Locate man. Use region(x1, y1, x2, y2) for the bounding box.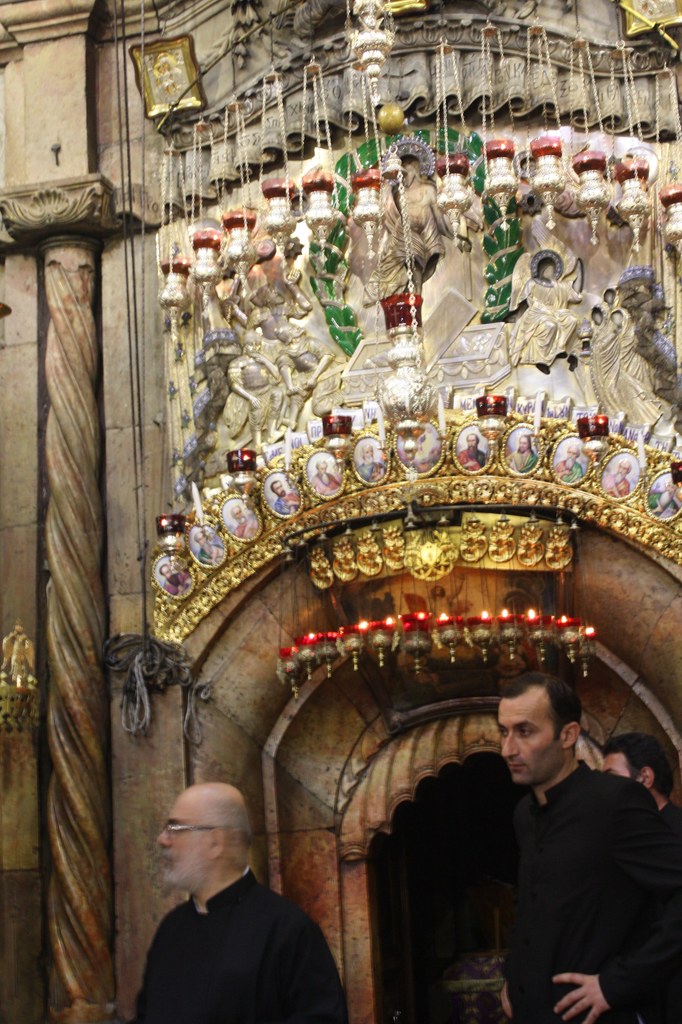
region(552, 444, 583, 481).
